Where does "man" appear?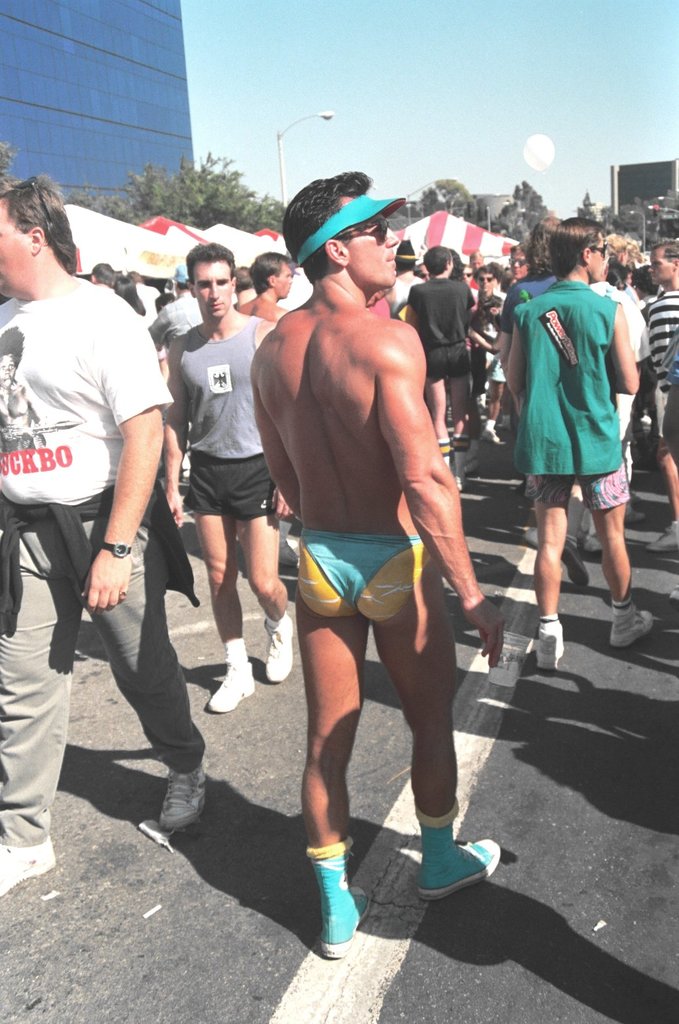
Appears at detection(255, 124, 476, 940).
